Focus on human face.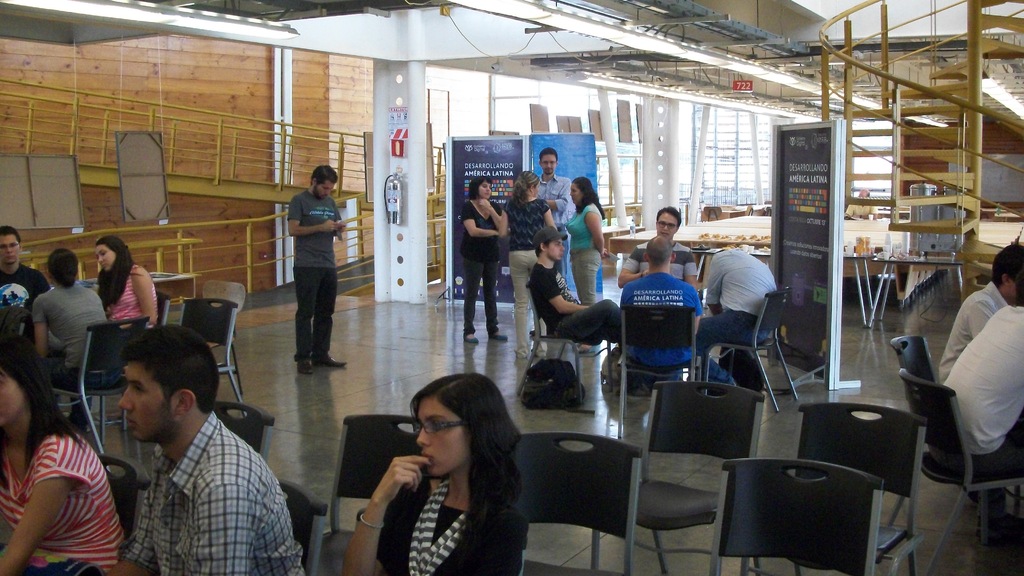
Focused at 567,181,586,212.
